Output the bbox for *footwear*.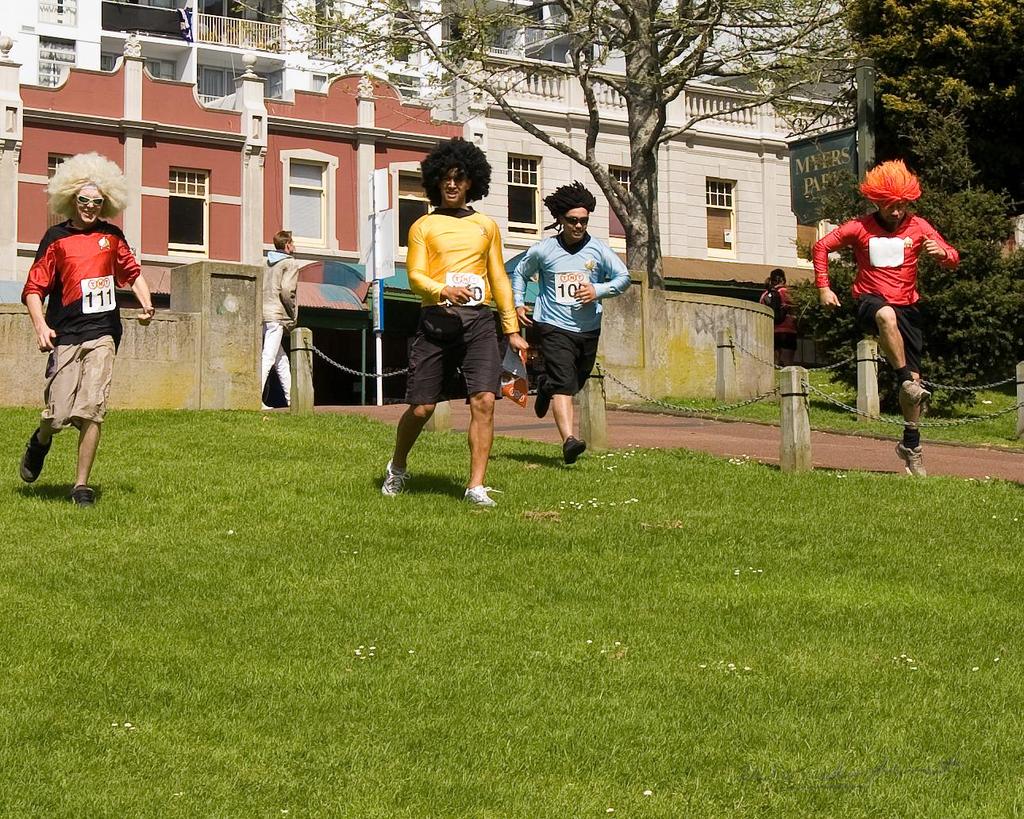
[15, 429, 53, 486].
